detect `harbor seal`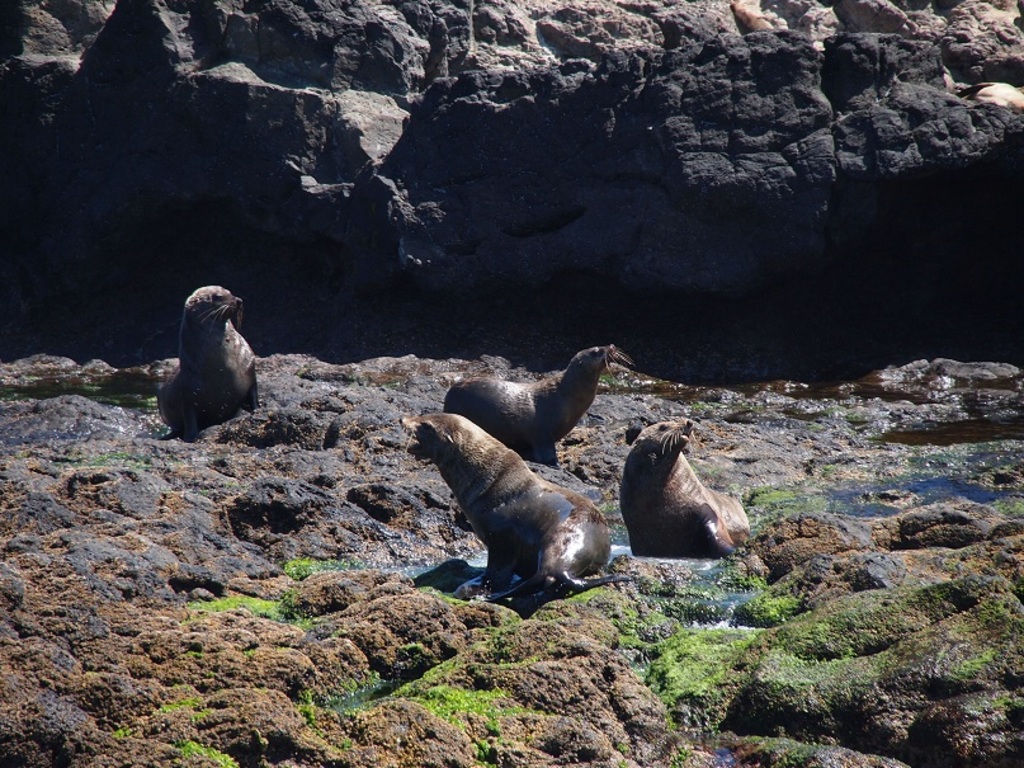
<box>618,418,755,559</box>
